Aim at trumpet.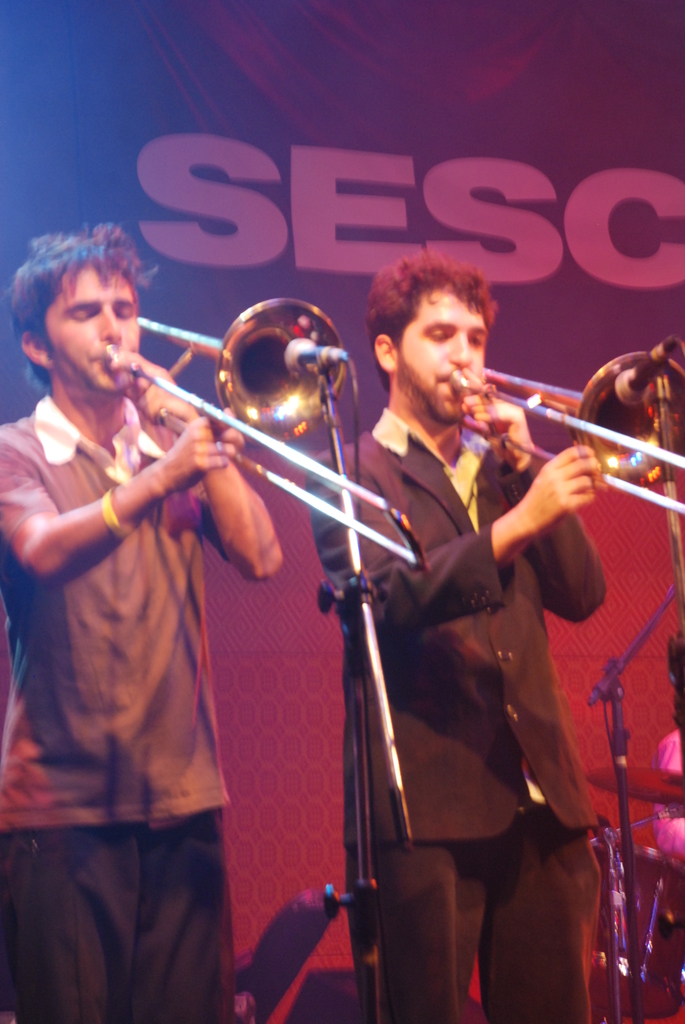
Aimed at [x1=449, y1=349, x2=672, y2=497].
